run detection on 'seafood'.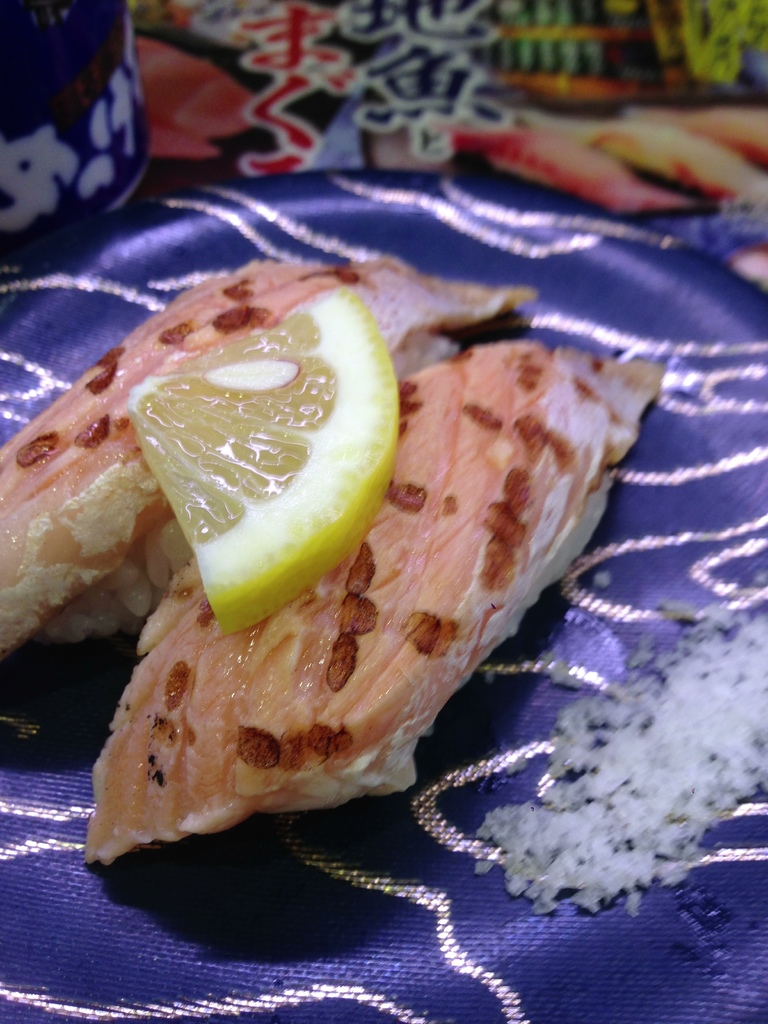
Result: bbox=[0, 262, 668, 857].
